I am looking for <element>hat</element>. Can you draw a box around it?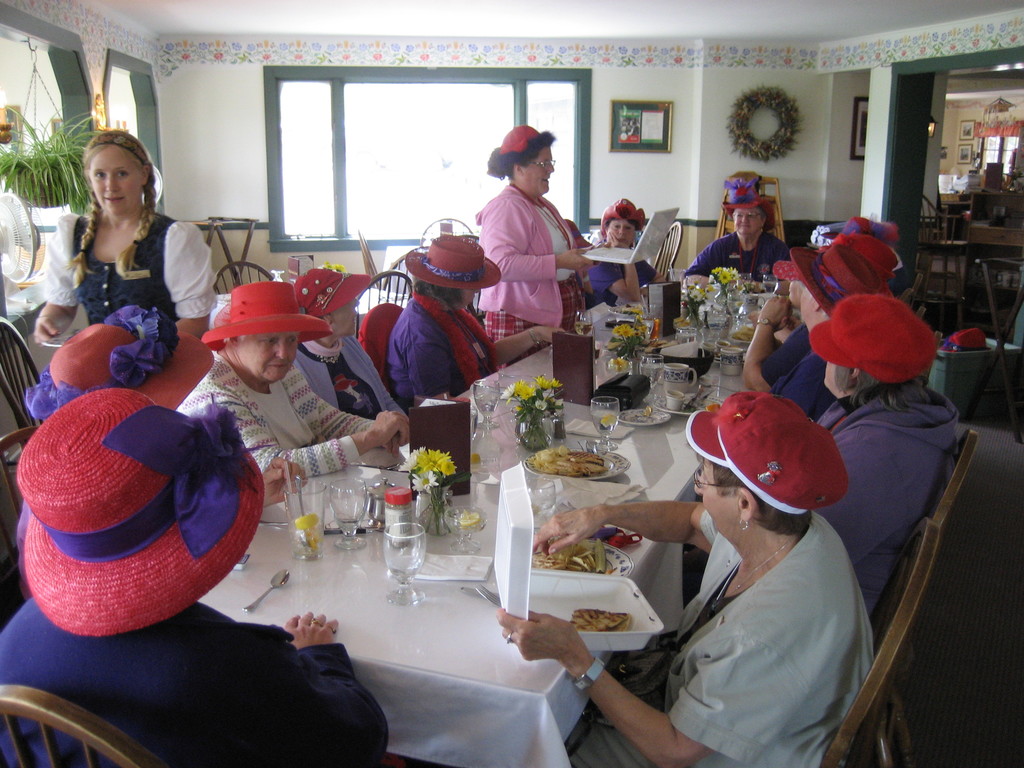
Sure, the bounding box is (15,387,264,640).
